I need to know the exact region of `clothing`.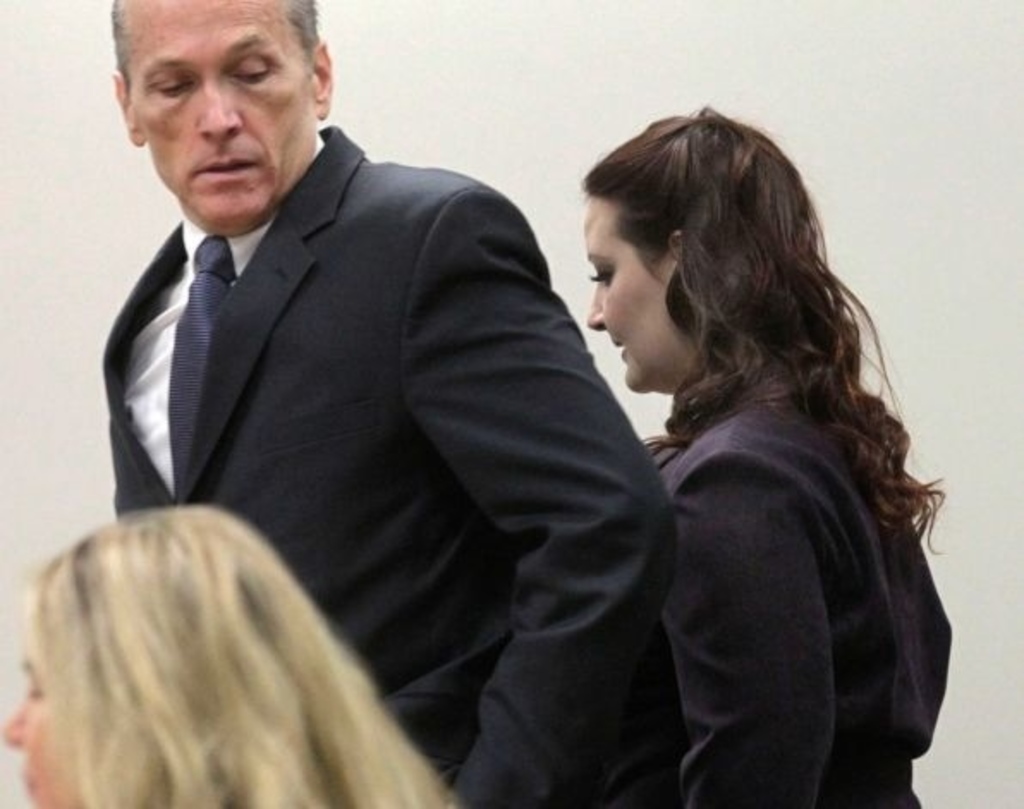
Region: x1=661, y1=395, x2=955, y2=804.
